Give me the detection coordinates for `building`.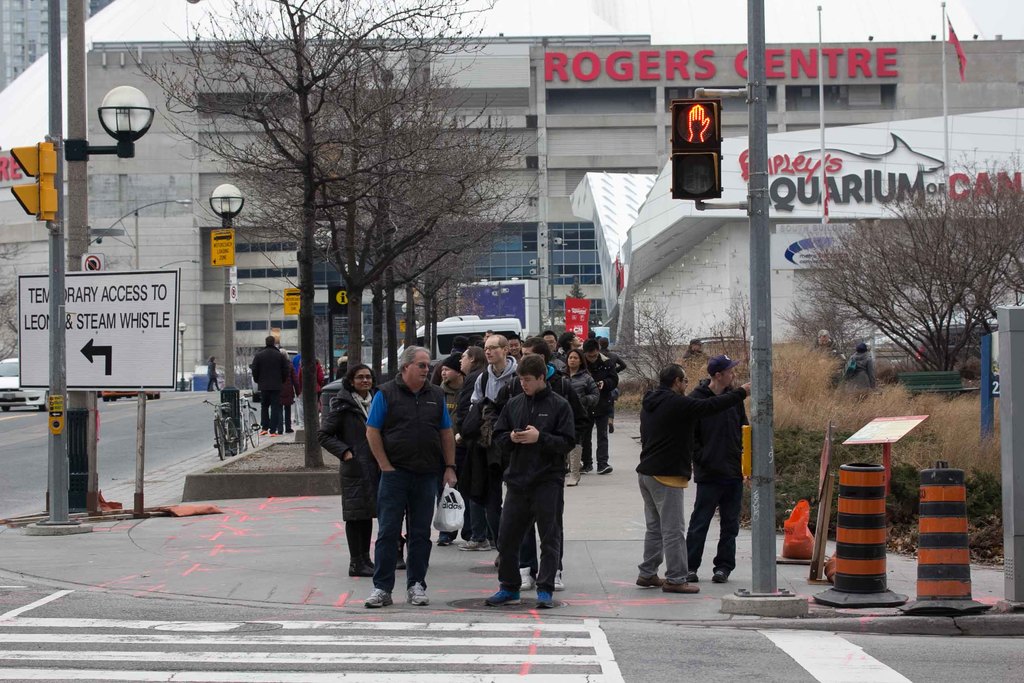
region(569, 105, 1023, 348).
